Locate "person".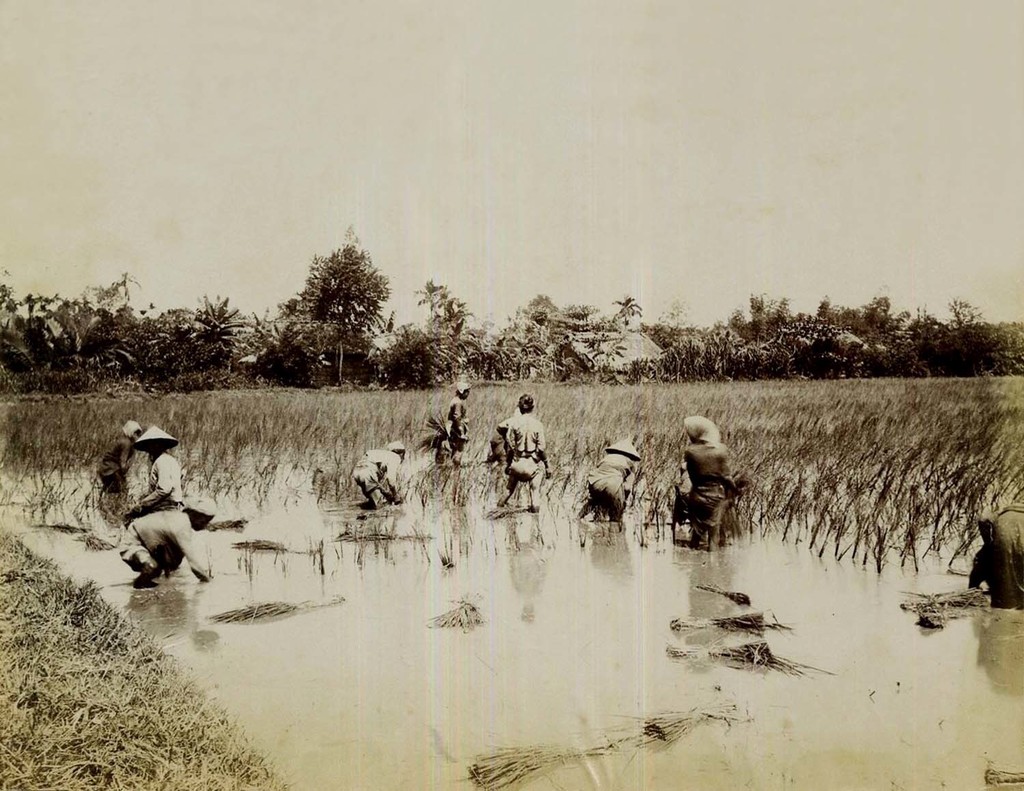
Bounding box: box(116, 489, 214, 586).
